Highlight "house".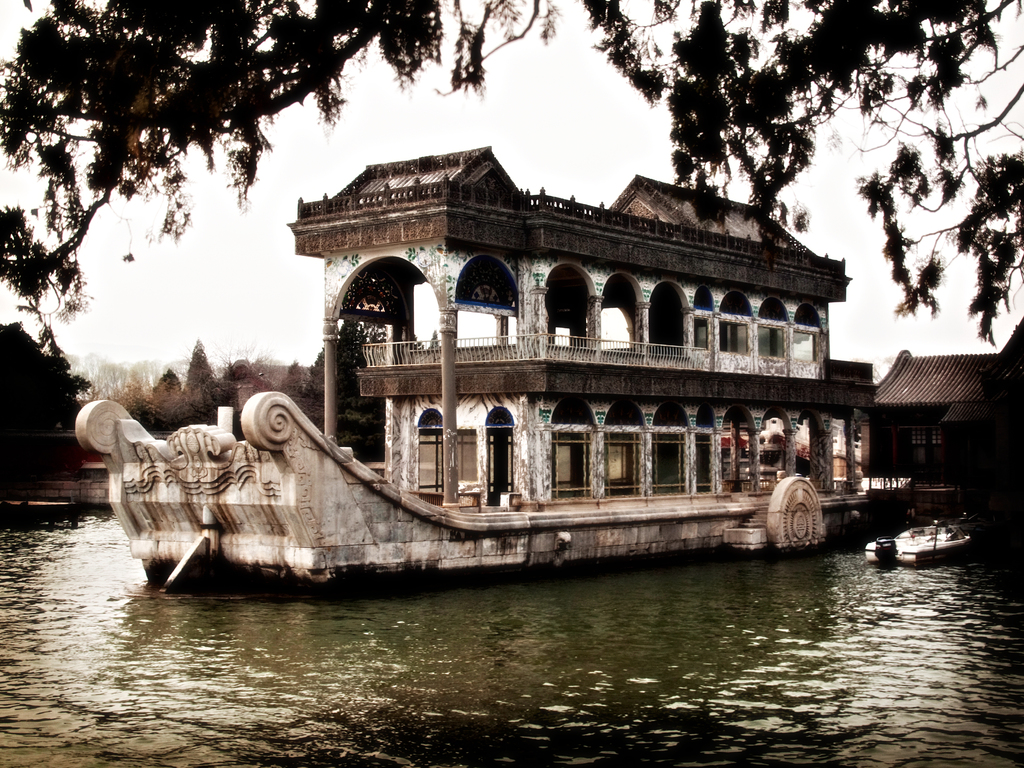
Highlighted region: (x1=689, y1=198, x2=741, y2=369).
